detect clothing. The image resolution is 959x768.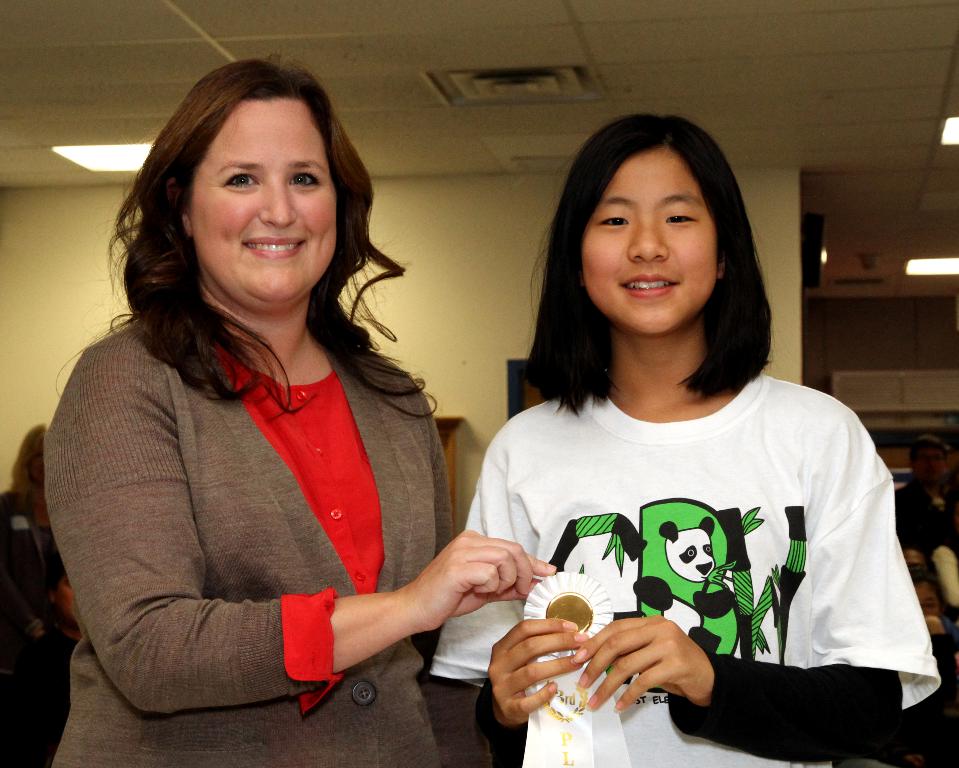
l=0, t=489, r=67, b=639.
